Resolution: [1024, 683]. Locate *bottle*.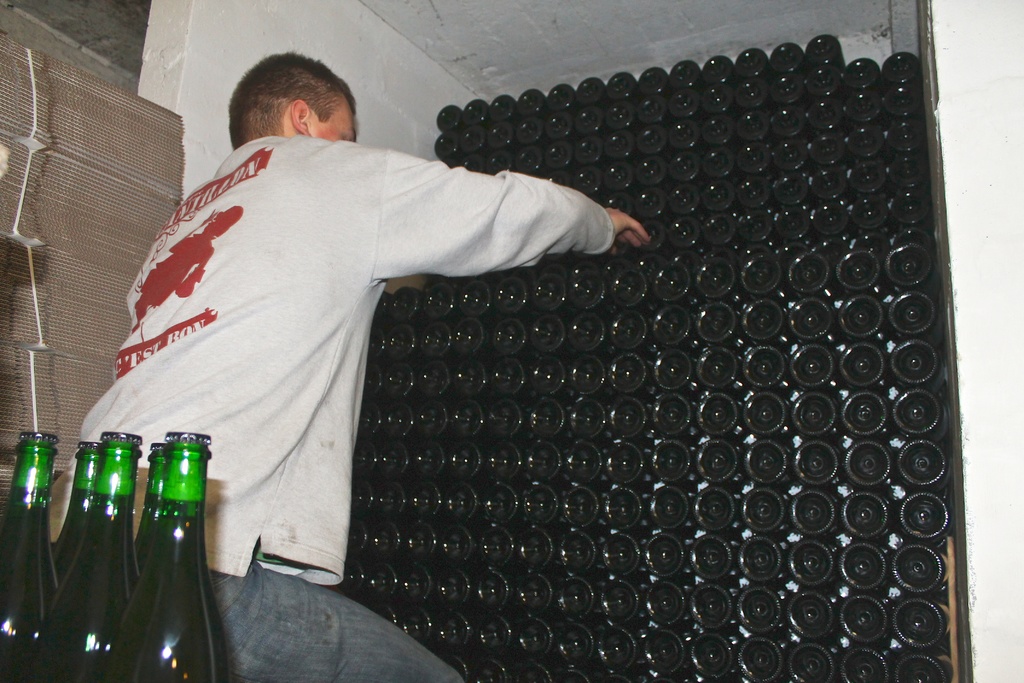
54/439/99/579.
